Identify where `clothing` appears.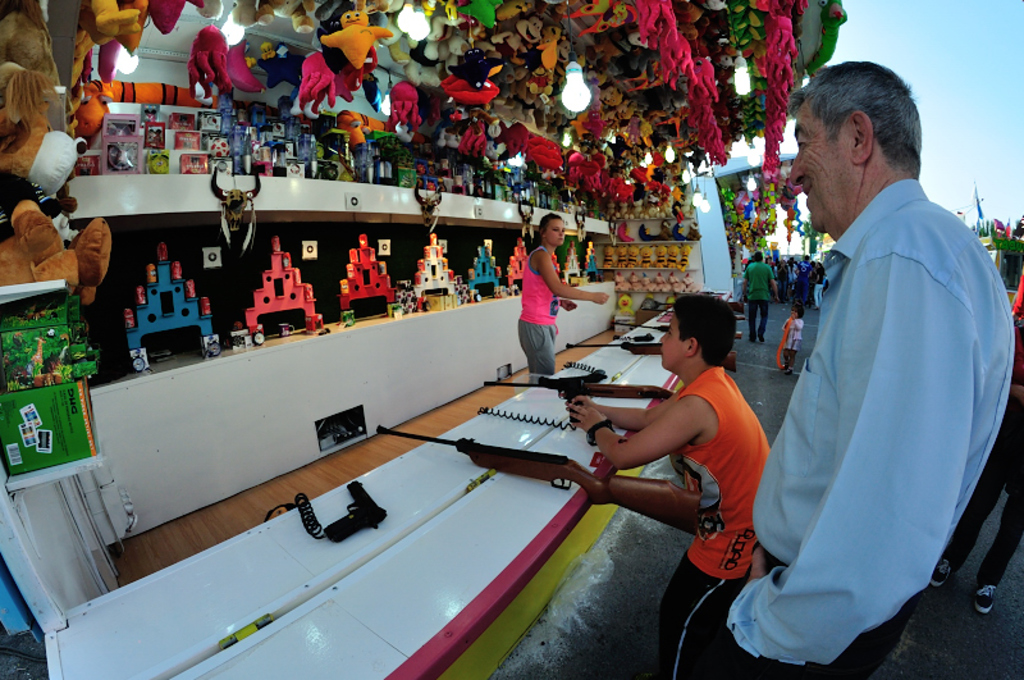
Appears at locate(640, 356, 776, 679).
